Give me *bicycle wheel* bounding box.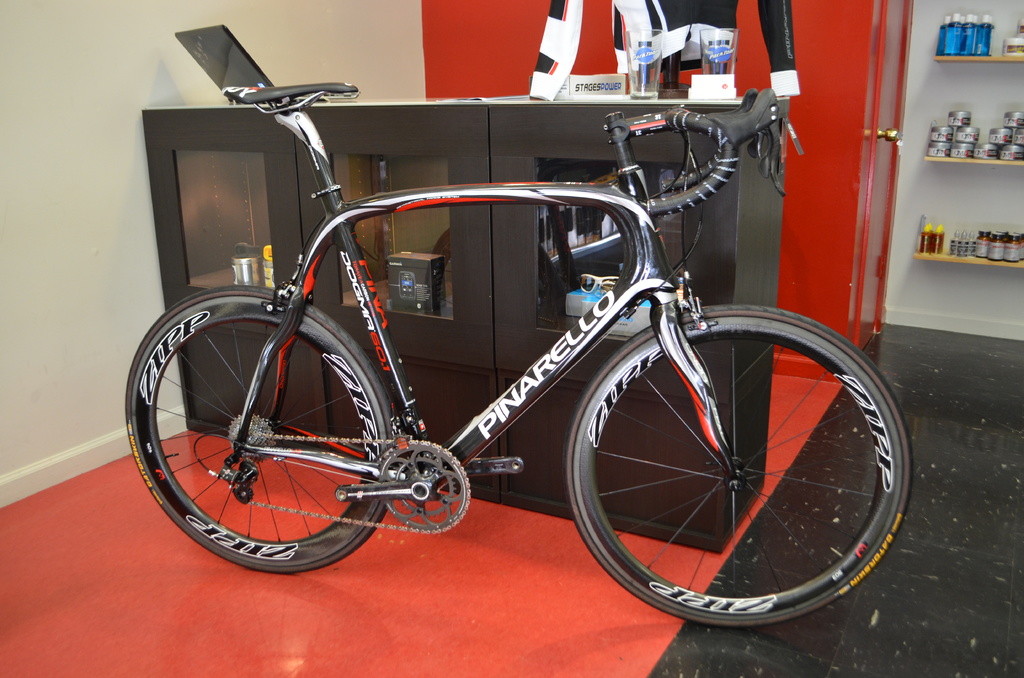
rect(123, 287, 391, 575).
